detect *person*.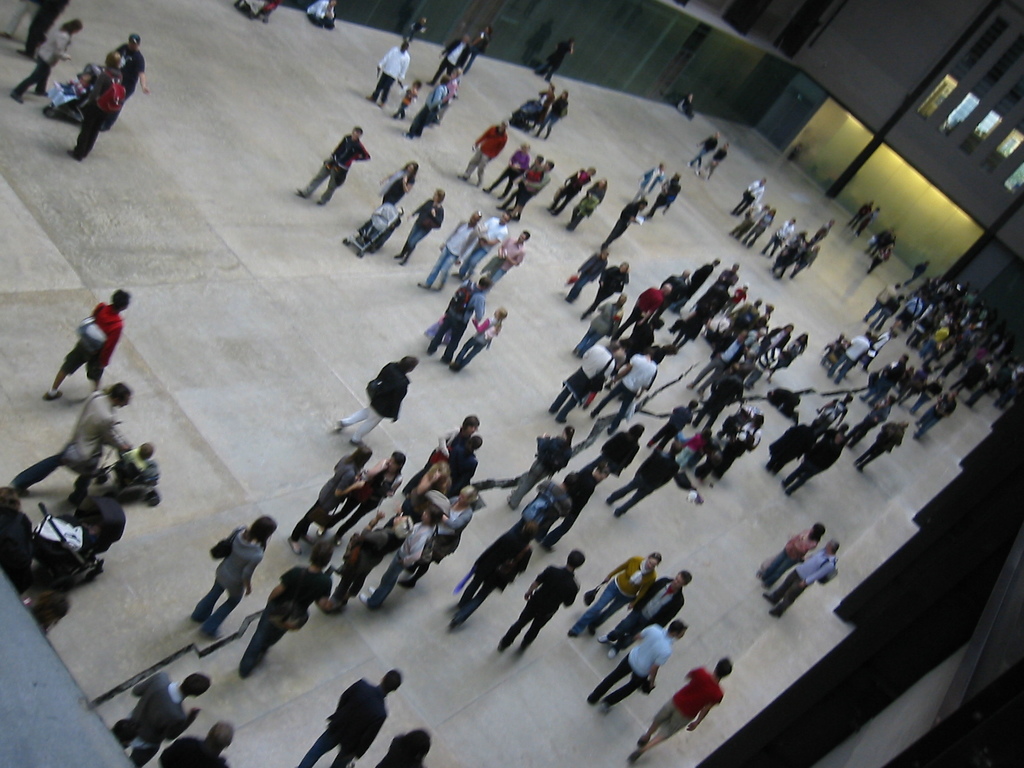
Detected at [x1=590, y1=621, x2=691, y2=715].
